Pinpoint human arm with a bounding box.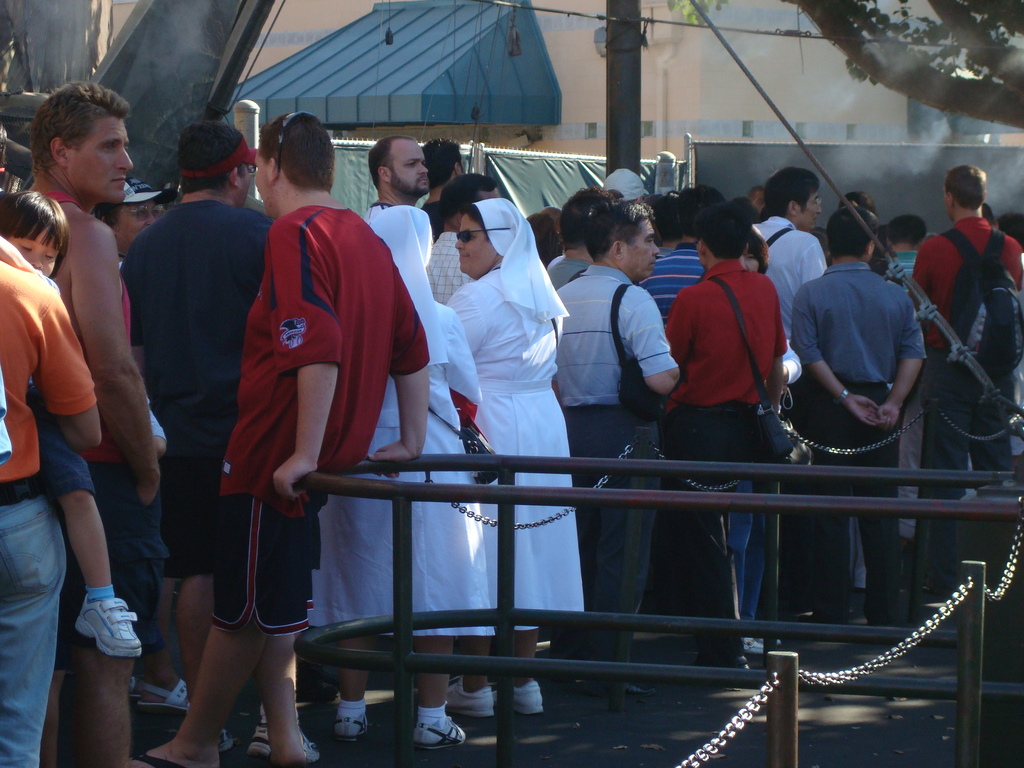
bbox=[625, 280, 678, 390].
